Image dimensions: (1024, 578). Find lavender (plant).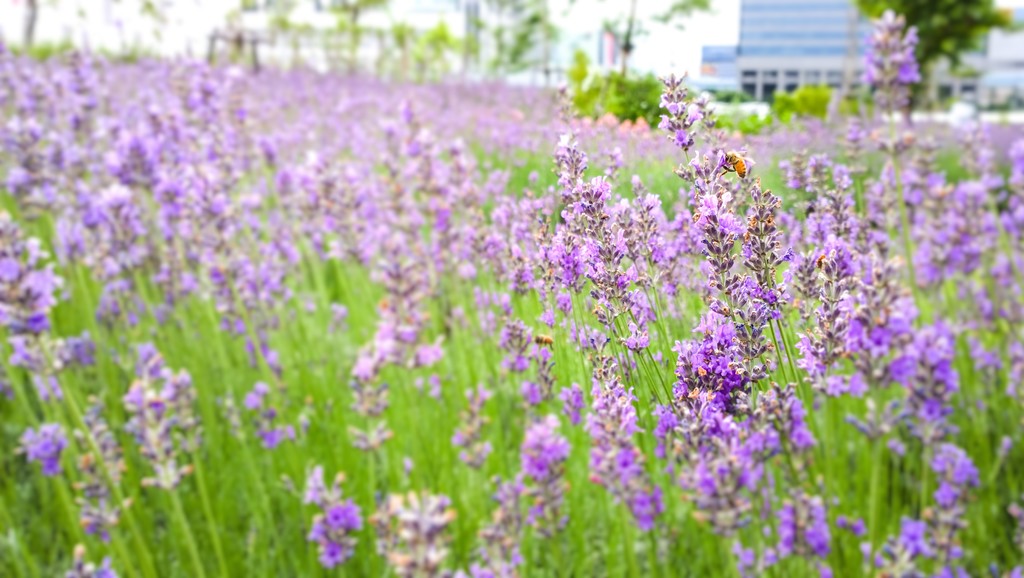
left=309, top=498, right=359, bottom=577.
